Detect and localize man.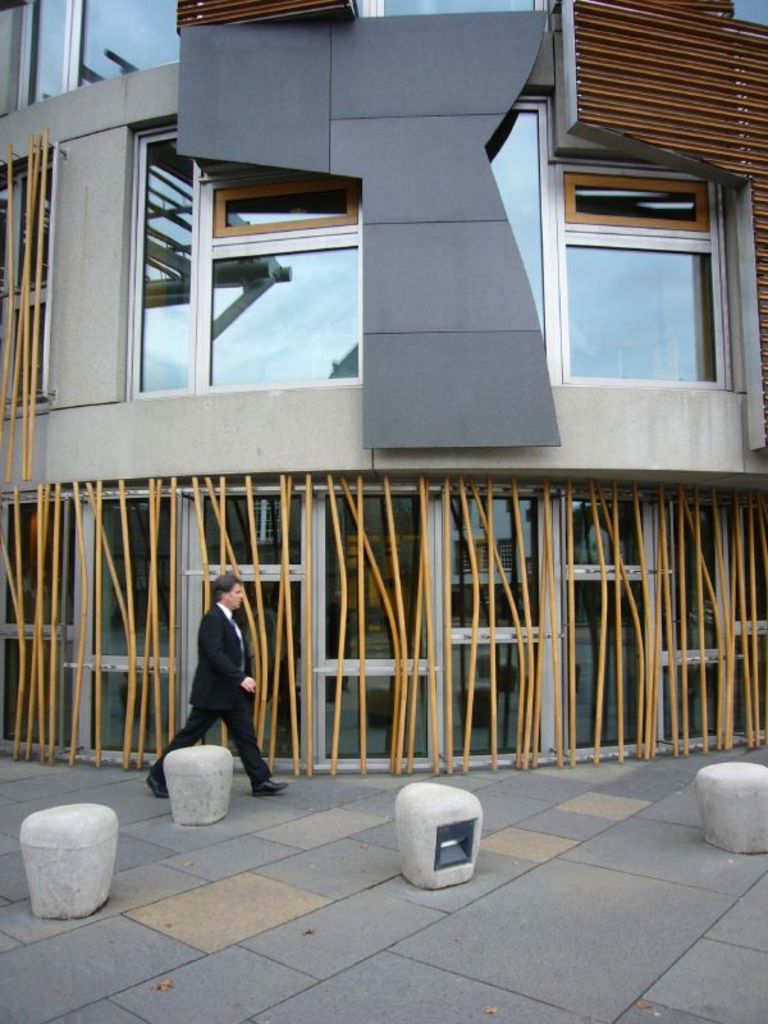
Localized at <region>168, 586, 269, 804</region>.
